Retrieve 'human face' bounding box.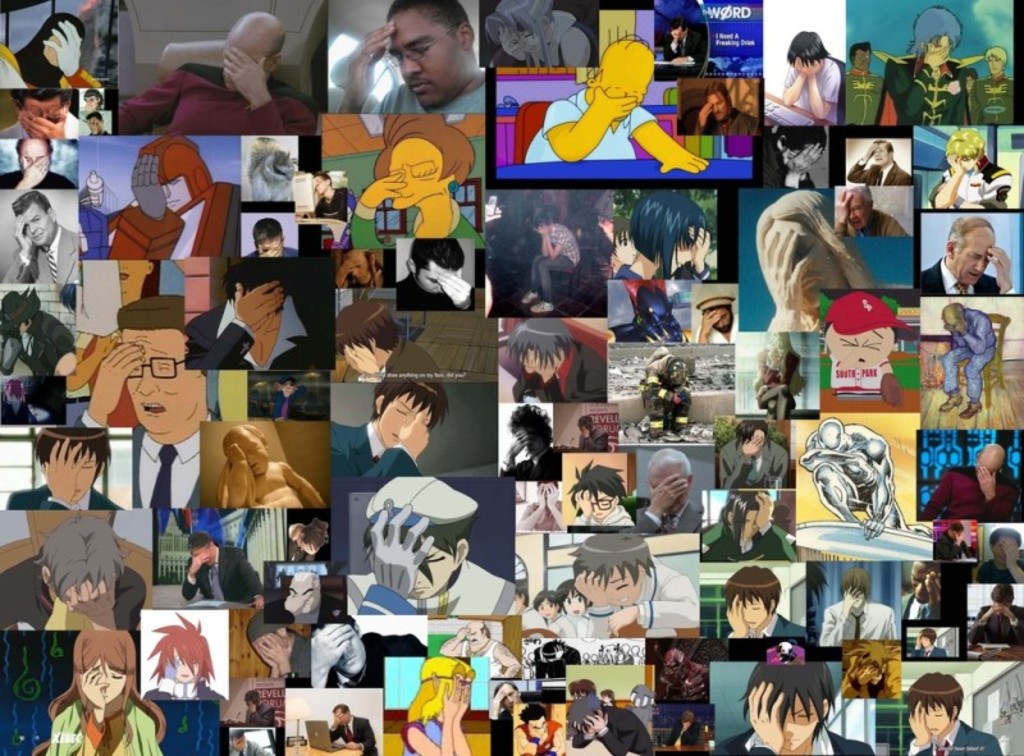
Bounding box: <region>312, 177, 326, 194</region>.
